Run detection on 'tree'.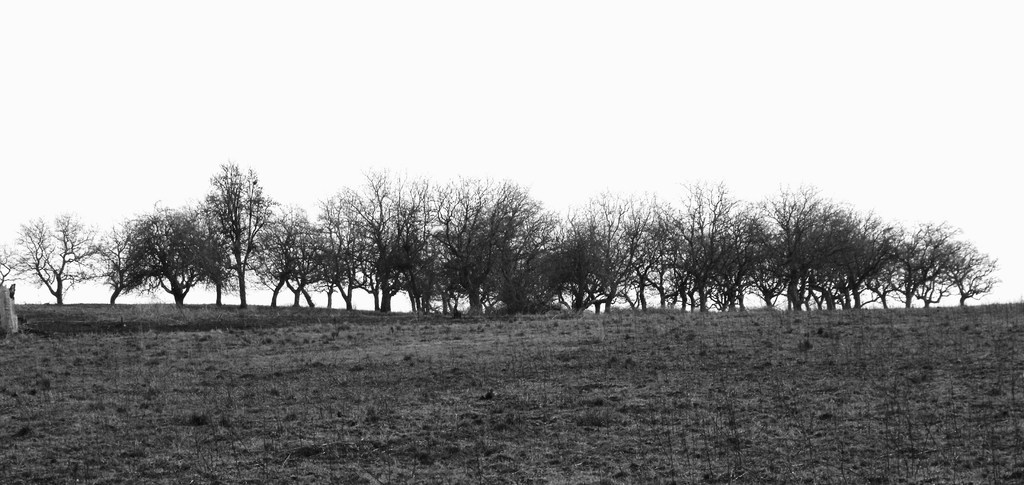
Result: (x1=145, y1=200, x2=221, y2=310).
